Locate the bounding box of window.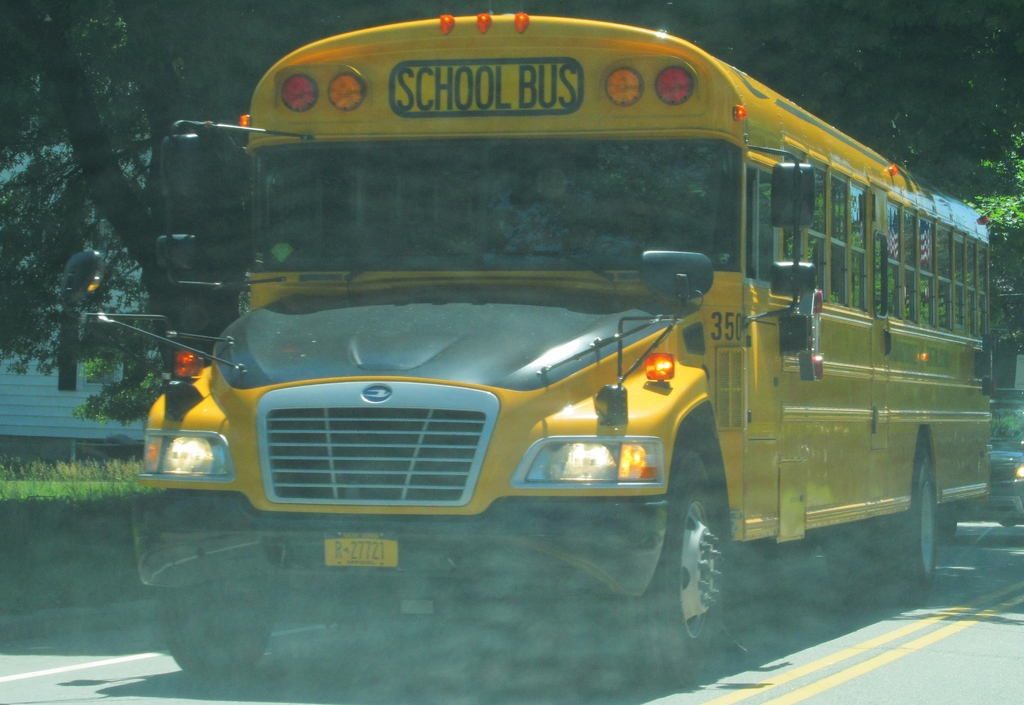
Bounding box: select_region(884, 200, 991, 339).
